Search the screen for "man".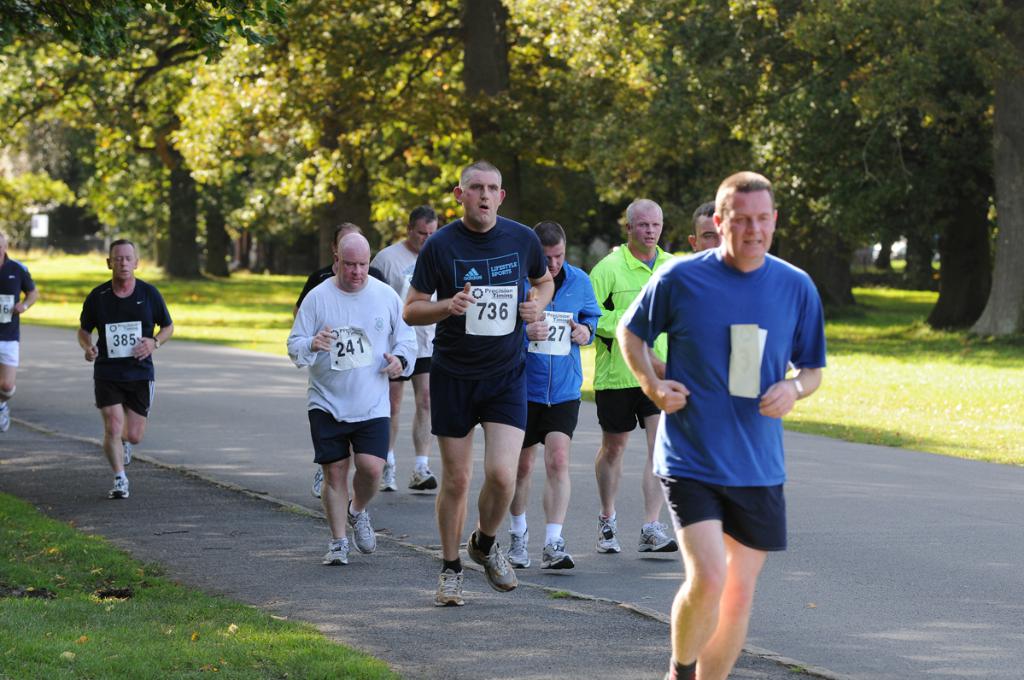
Found at locate(0, 233, 35, 430).
